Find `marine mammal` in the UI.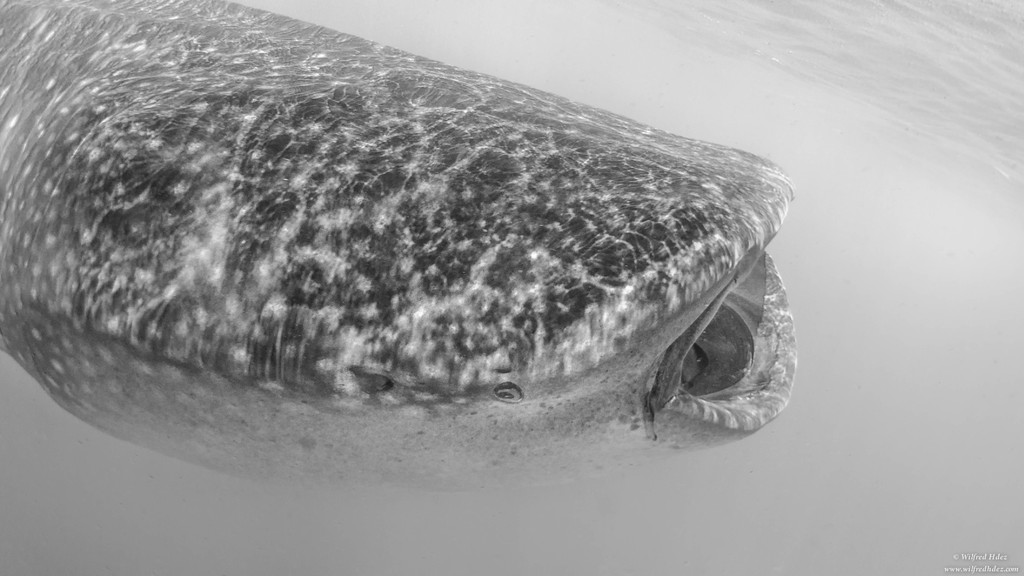
UI element at (0,0,815,492).
